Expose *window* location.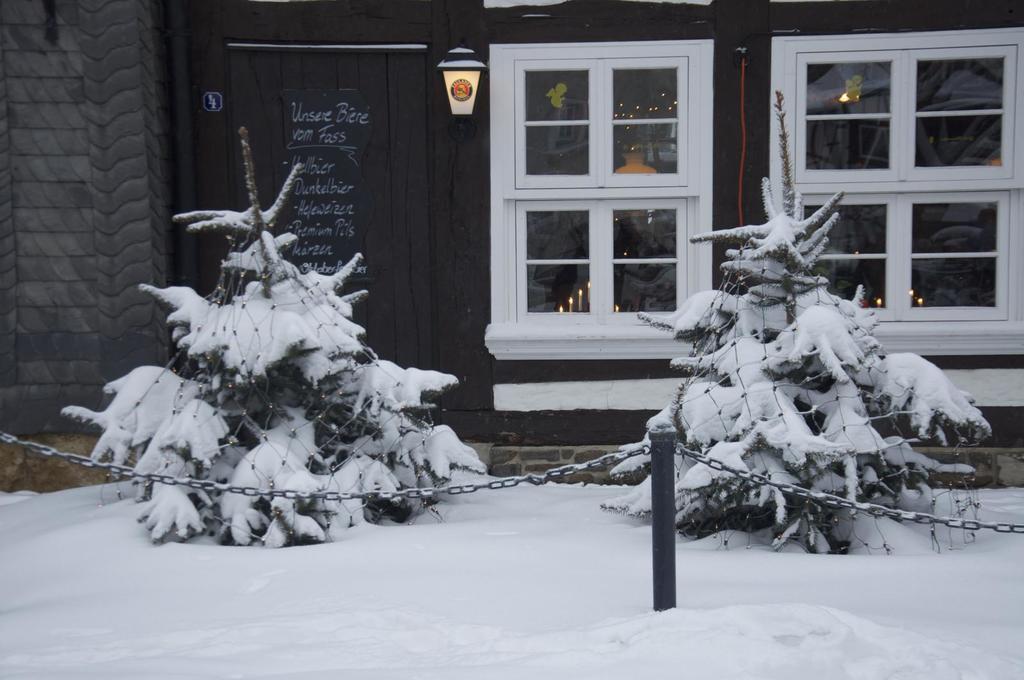
Exposed at BBox(794, 19, 1006, 292).
